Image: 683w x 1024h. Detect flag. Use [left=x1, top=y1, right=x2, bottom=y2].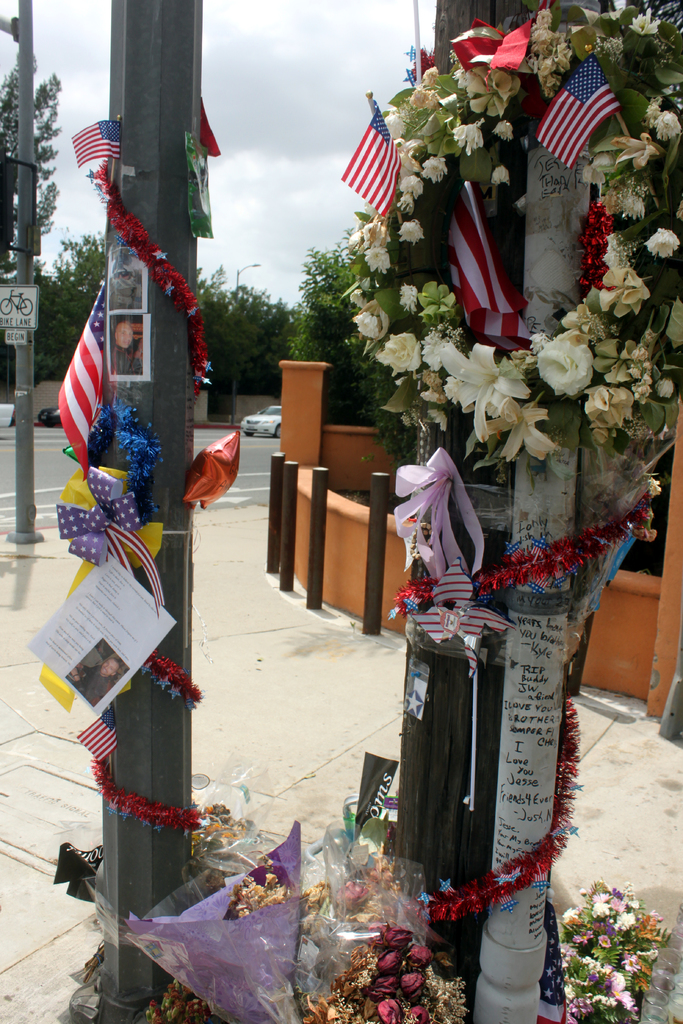
[left=70, top=116, right=121, bottom=166].
